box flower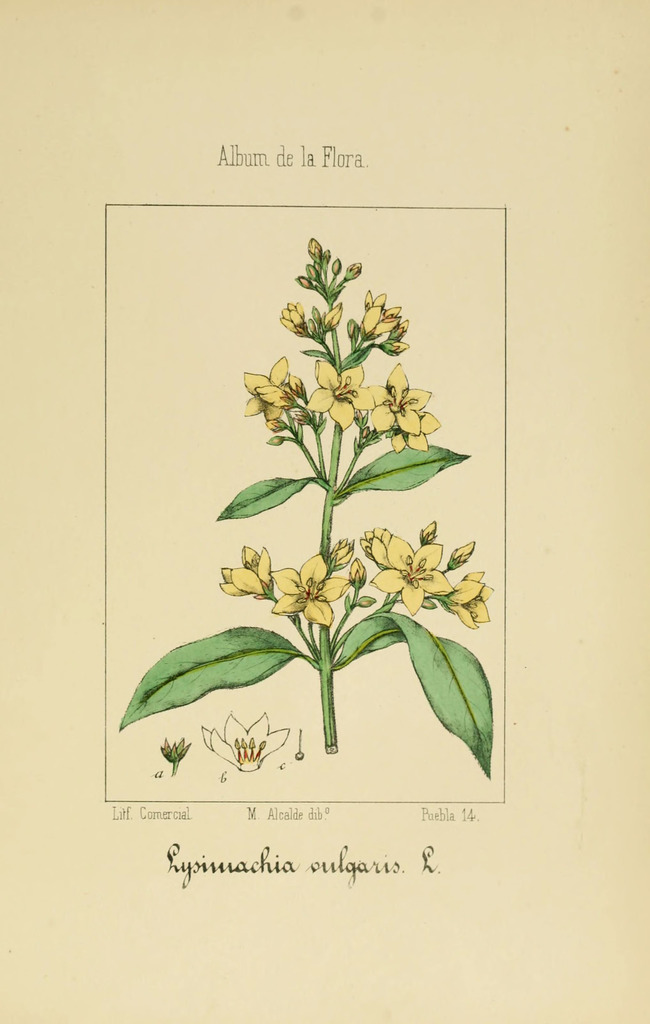
x1=323, y1=531, x2=357, y2=570
